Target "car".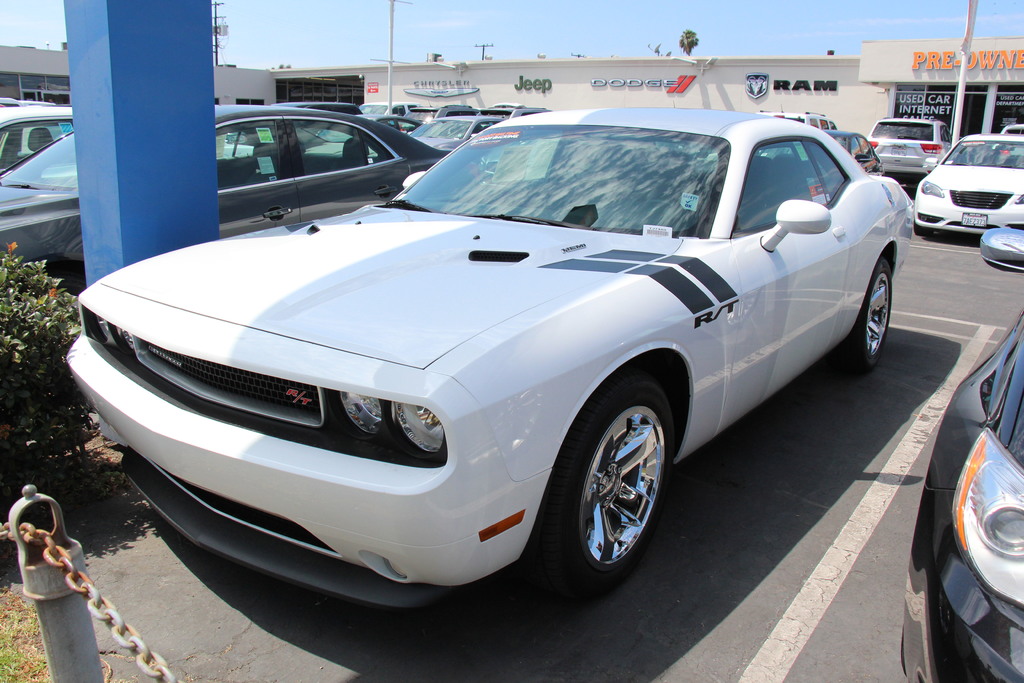
Target region: x1=901, y1=316, x2=1023, y2=682.
